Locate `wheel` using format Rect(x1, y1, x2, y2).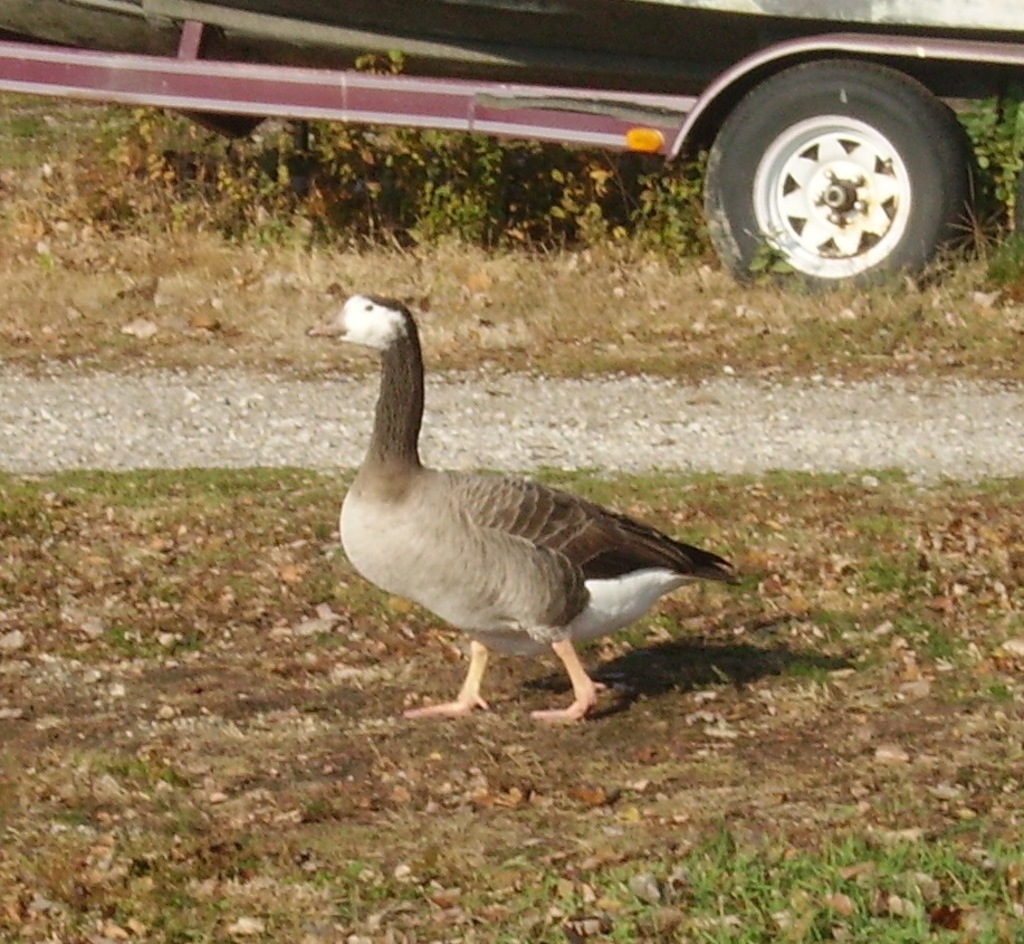
Rect(695, 54, 959, 278).
